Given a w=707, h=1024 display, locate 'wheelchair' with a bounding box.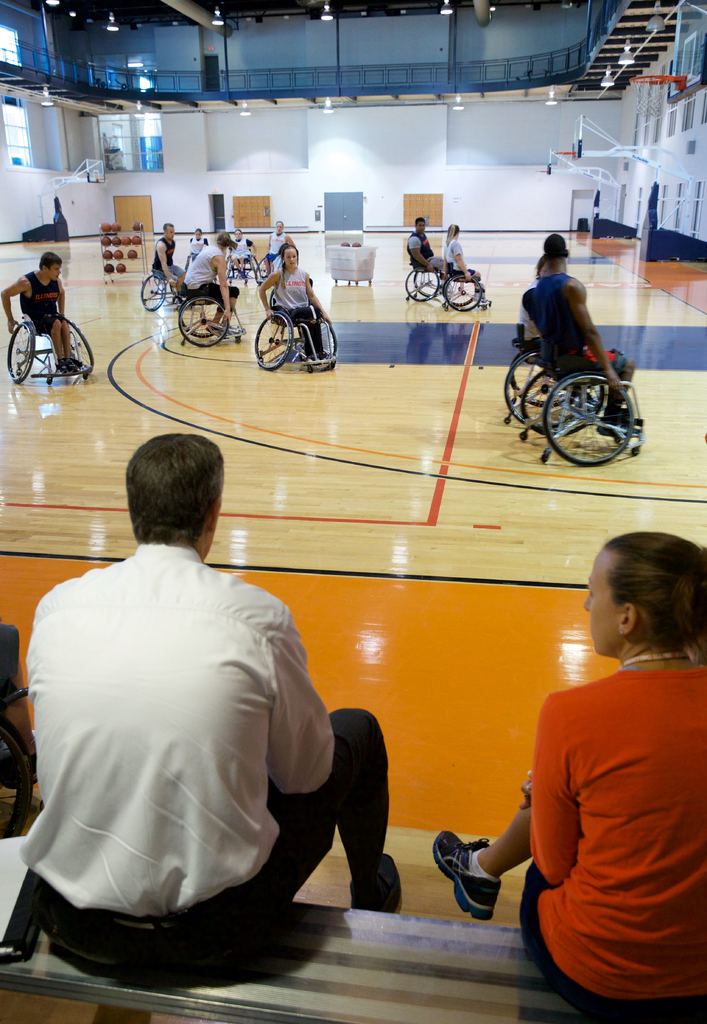
Located: pyautogui.locateOnScreen(405, 253, 447, 305).
